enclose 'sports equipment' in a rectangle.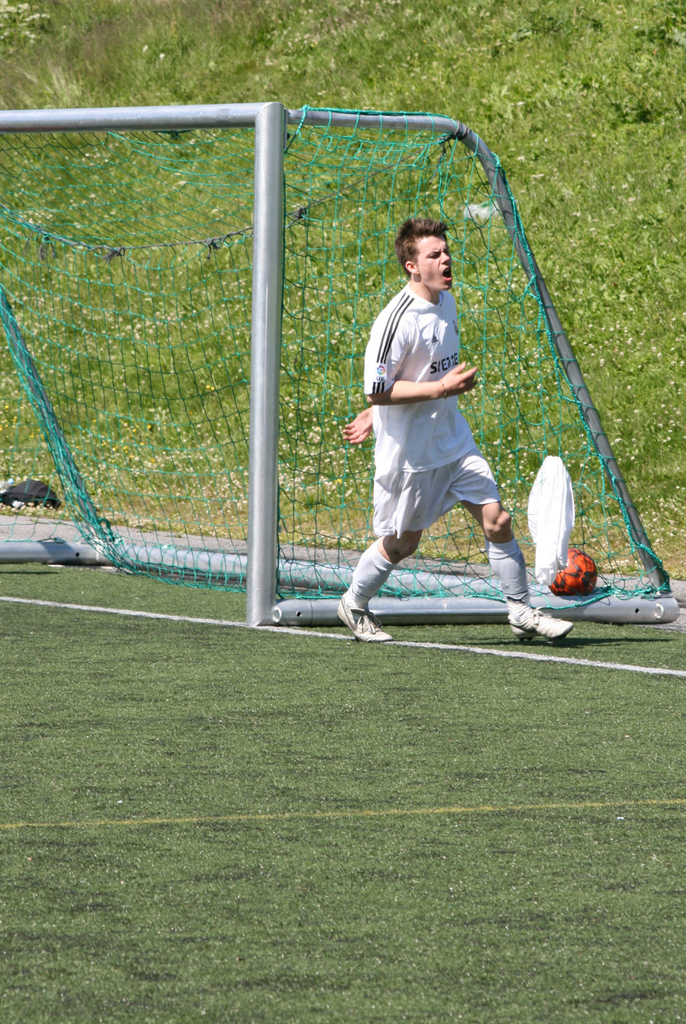
{"x1": 546, "y1": 548, "x2": 594, "y2": 598}.
